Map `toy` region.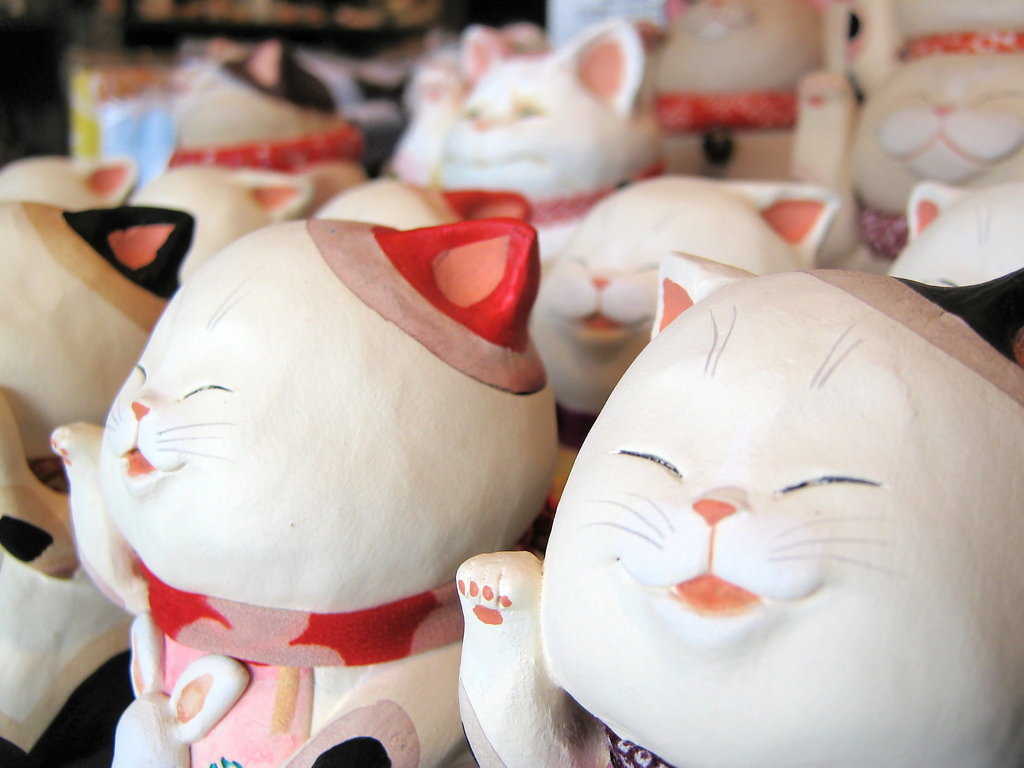
Mapped to Rect(414, 7, 689, 277).
